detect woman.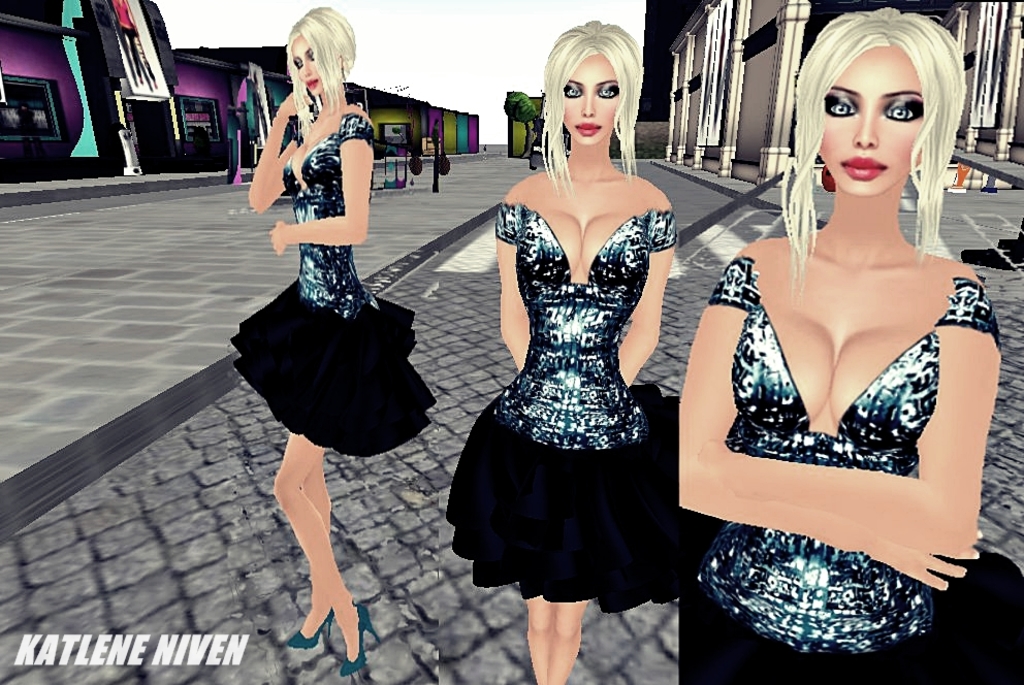
Detected at bbox=[445, 14, 722, 684].
